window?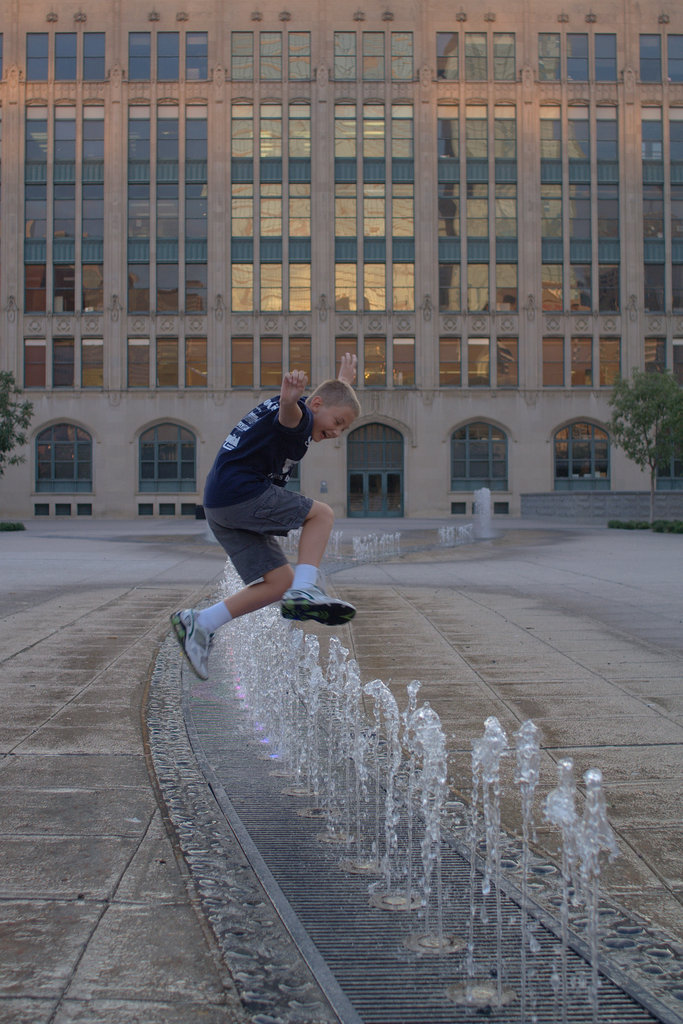
133, 417, 196, 494
